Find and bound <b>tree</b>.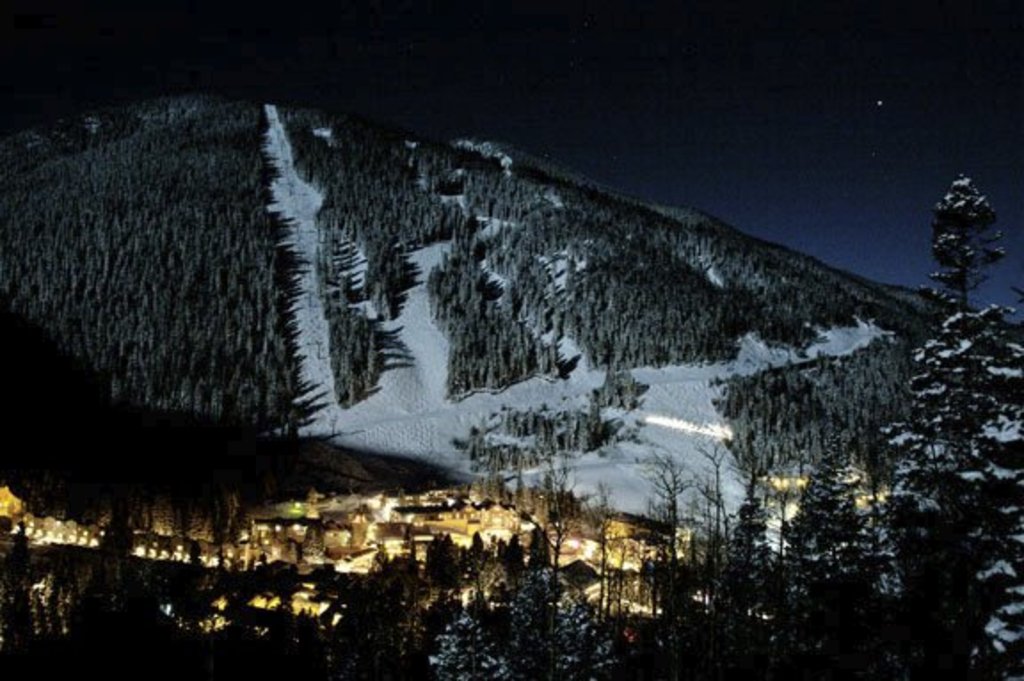
Bound: x1=871, y1=144, x2=1013, y2=610.
